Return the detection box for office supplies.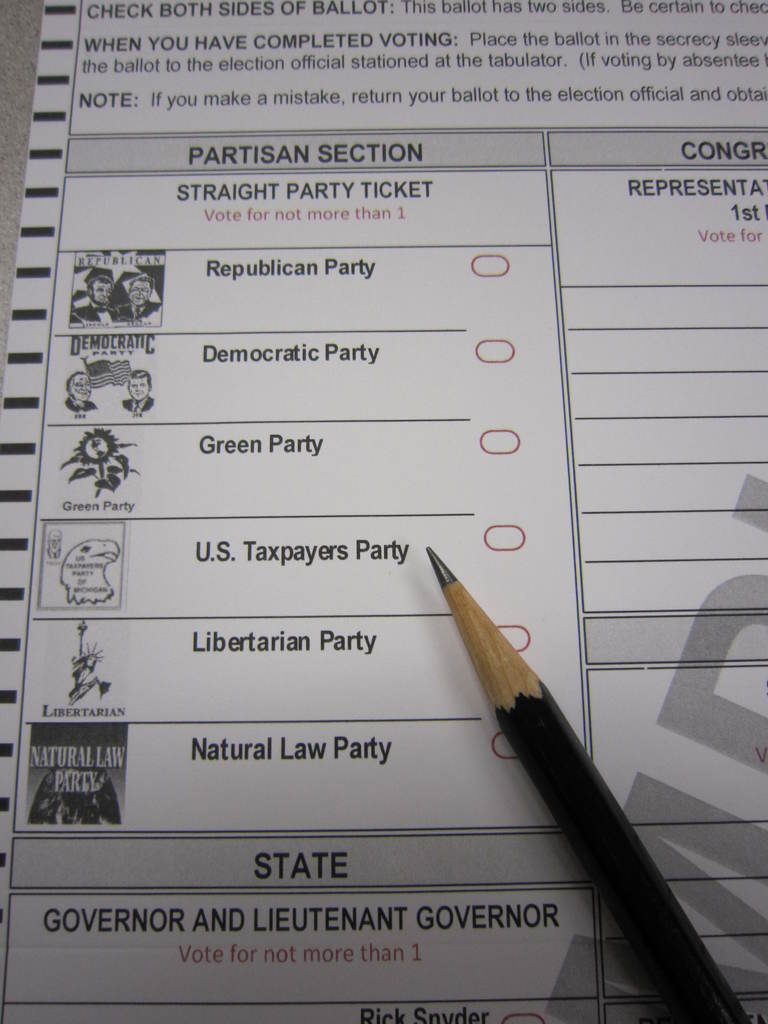
Rect(0, 0, 767, 1014).
